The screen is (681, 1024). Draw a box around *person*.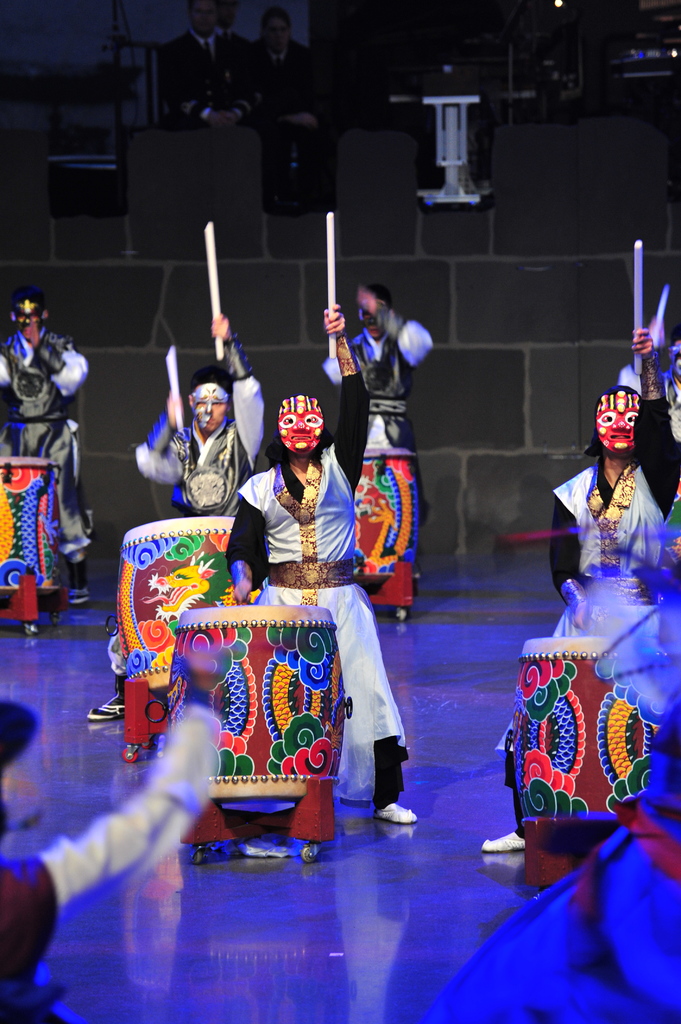
[529, 364, 680, 858].
